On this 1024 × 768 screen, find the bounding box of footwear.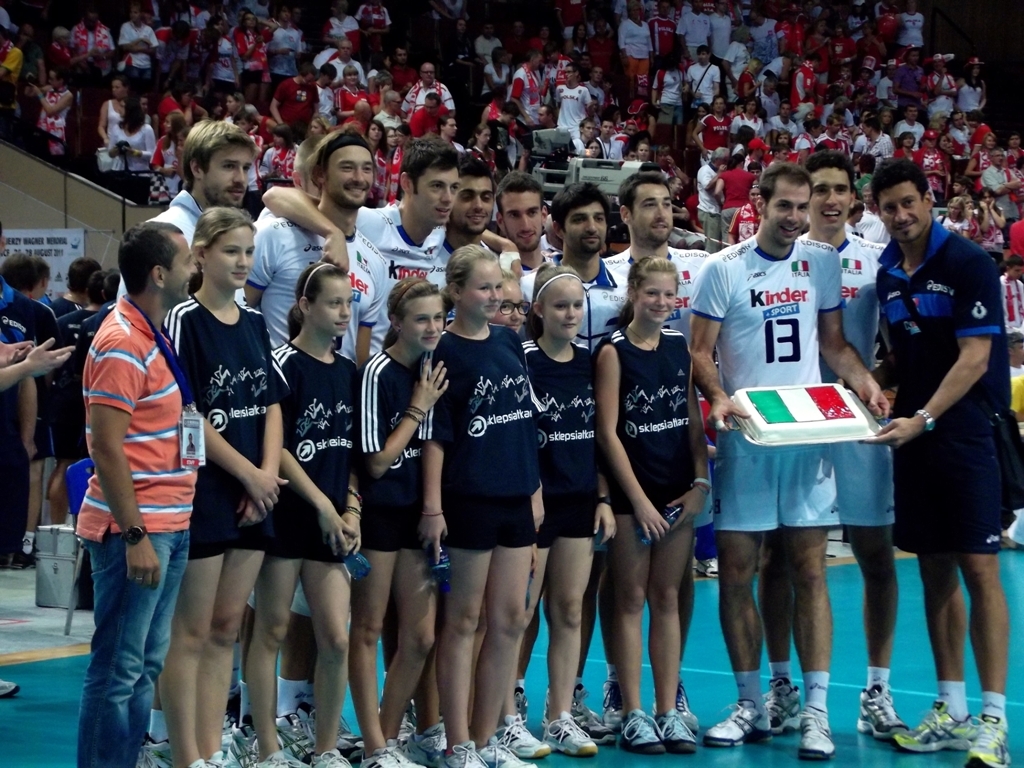
Bounding box: region(230, 718, 257, 761).
